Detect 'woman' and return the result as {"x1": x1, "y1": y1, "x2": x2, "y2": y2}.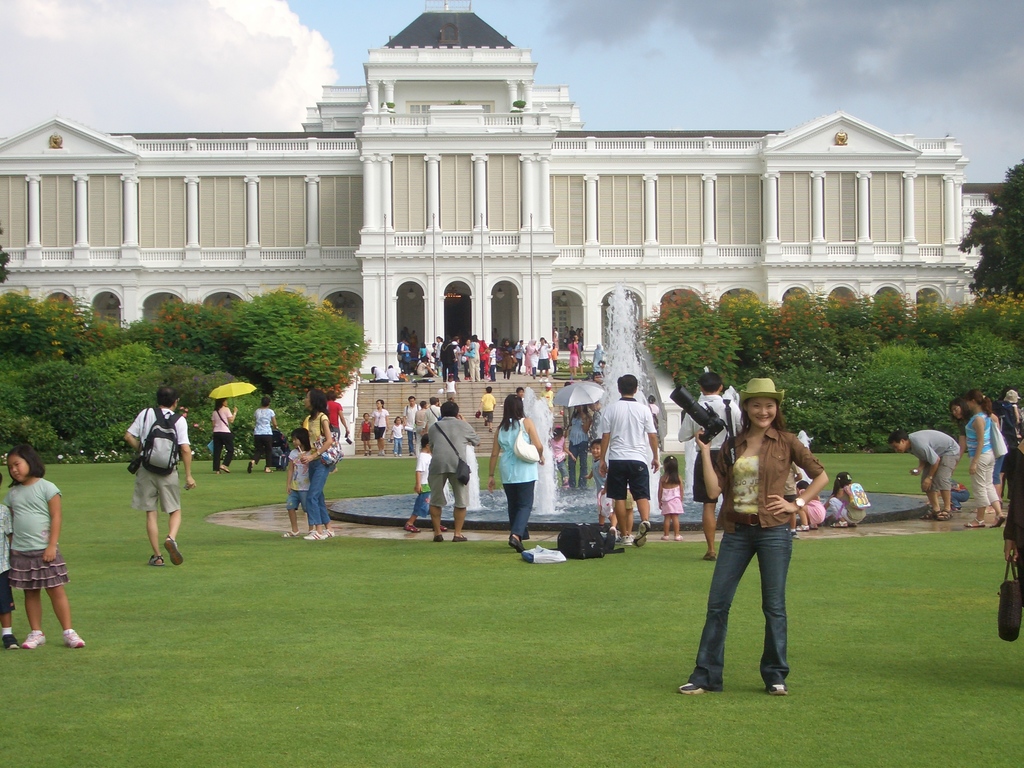
{"x1": 564, "y1": 400, "x2": 590, "y2": 489}.
